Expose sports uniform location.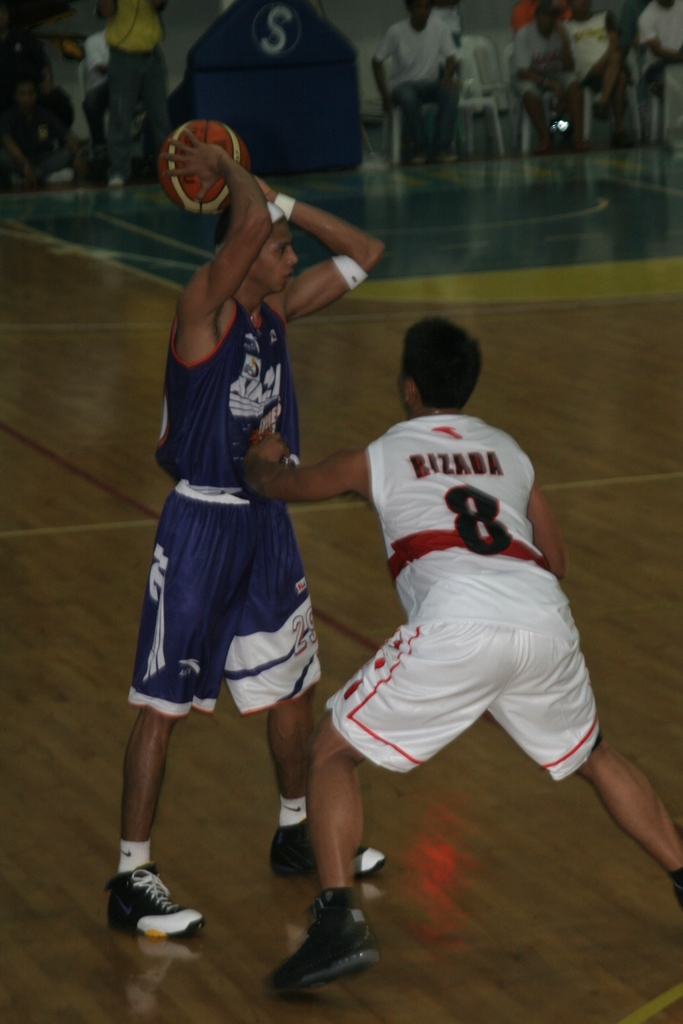
Exposed at Rect(259, 404, 682, 998).
